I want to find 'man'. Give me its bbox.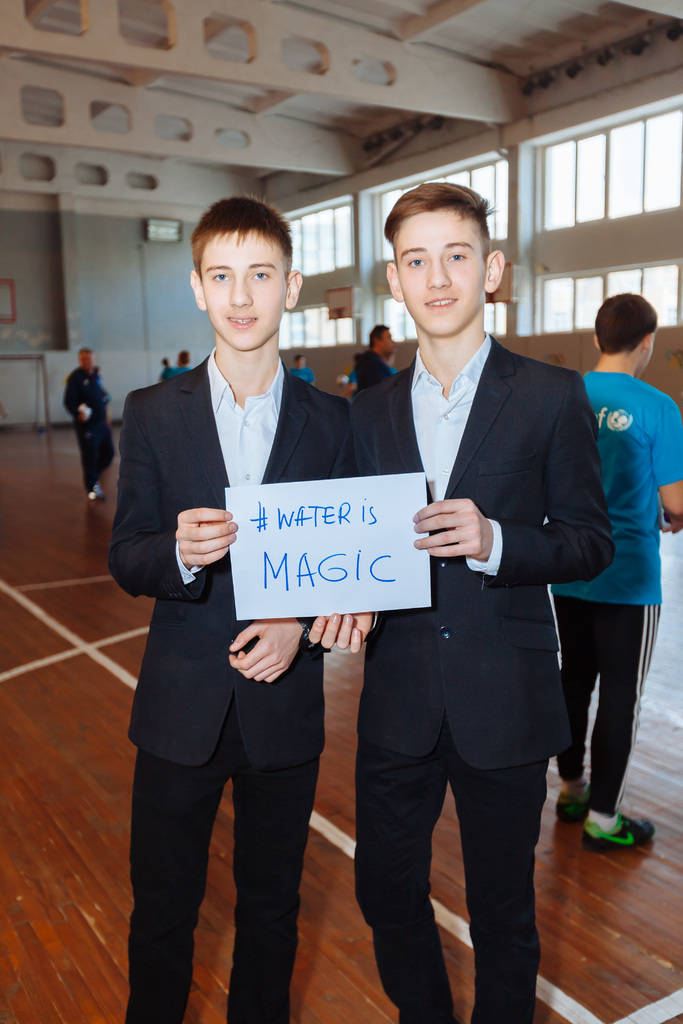
{"left": 344, "top": 323, "right": 395, "bottom": 387}.
